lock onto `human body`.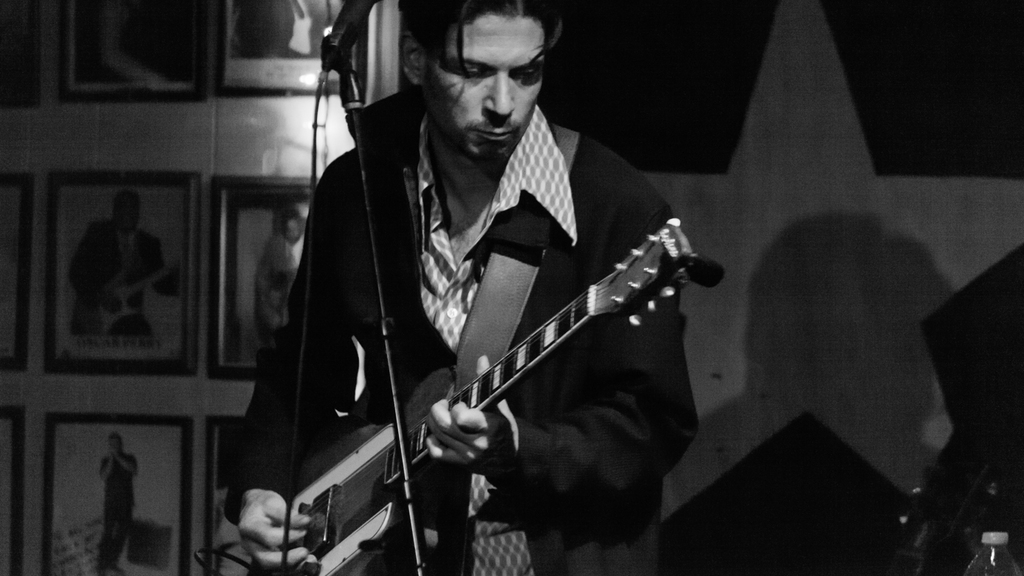
Locked: [x1=222, y1=4, x2=702, y2=575].
